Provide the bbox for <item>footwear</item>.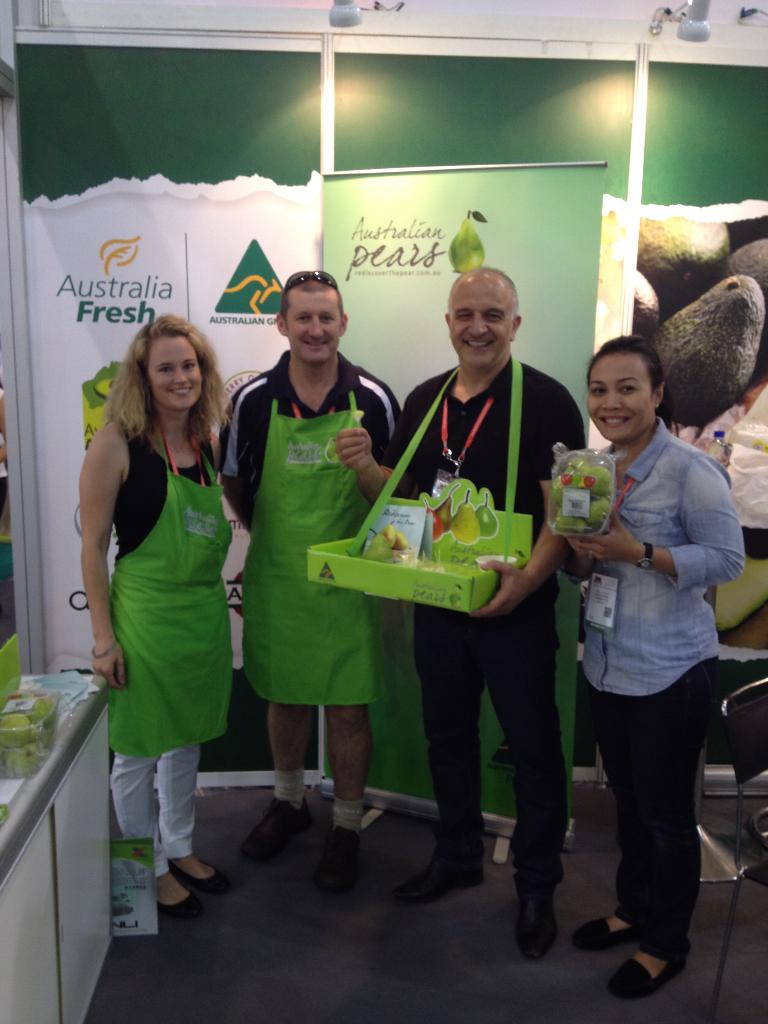
[515, 891, 557, 961].
